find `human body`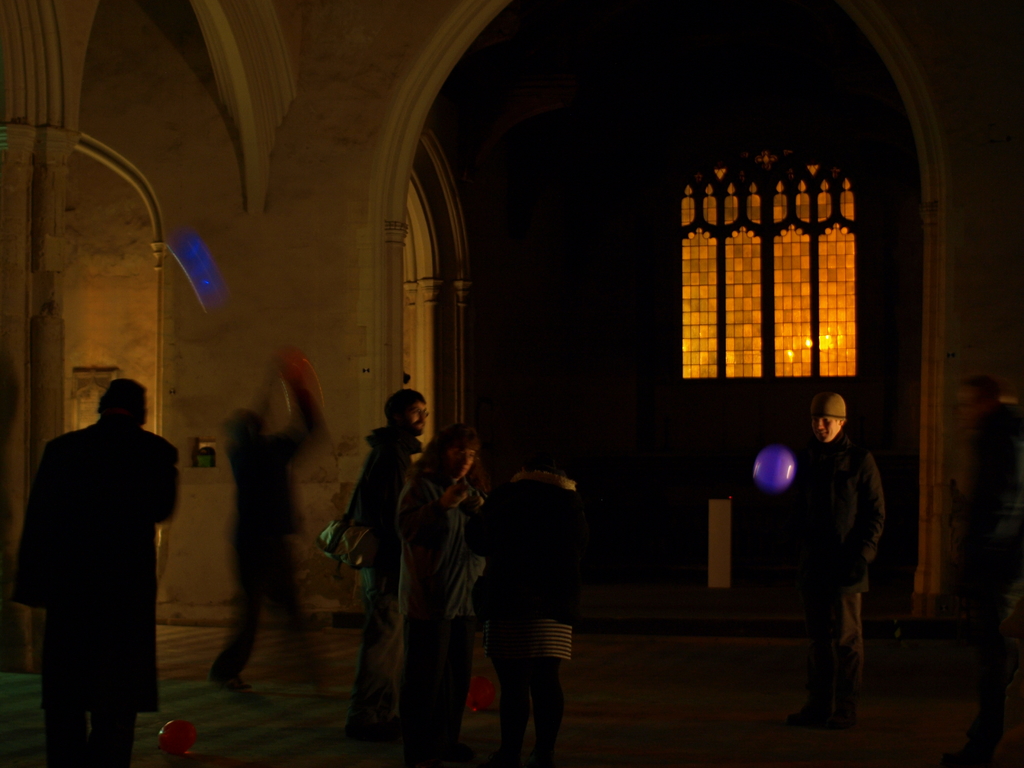
l=395, t=430, r=487, b=758
